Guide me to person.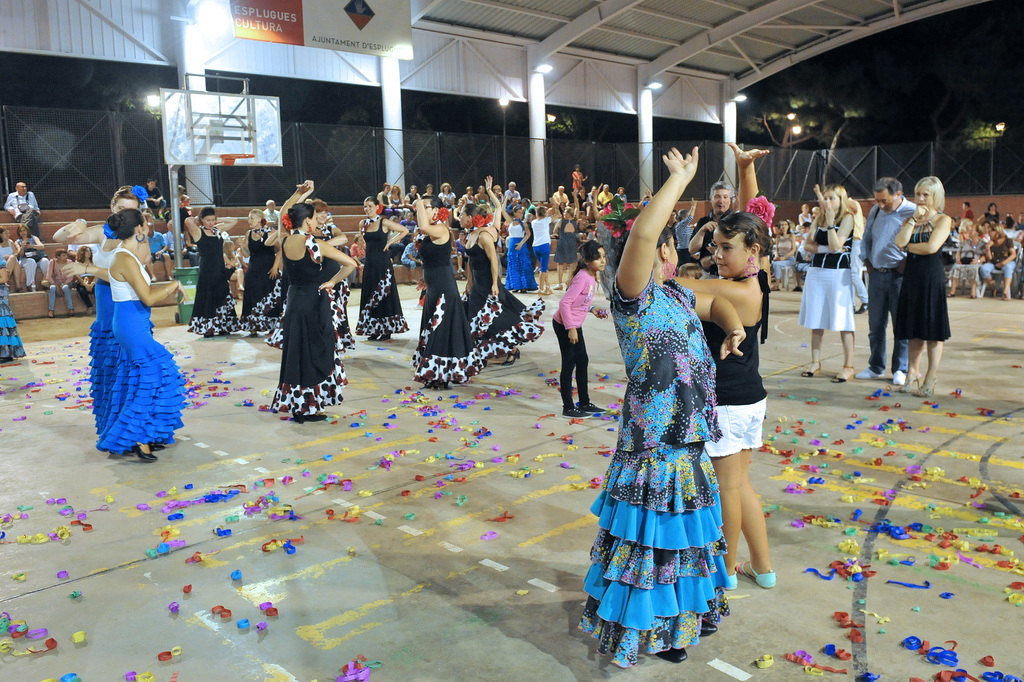
Guidance: 800,183,855,381.
